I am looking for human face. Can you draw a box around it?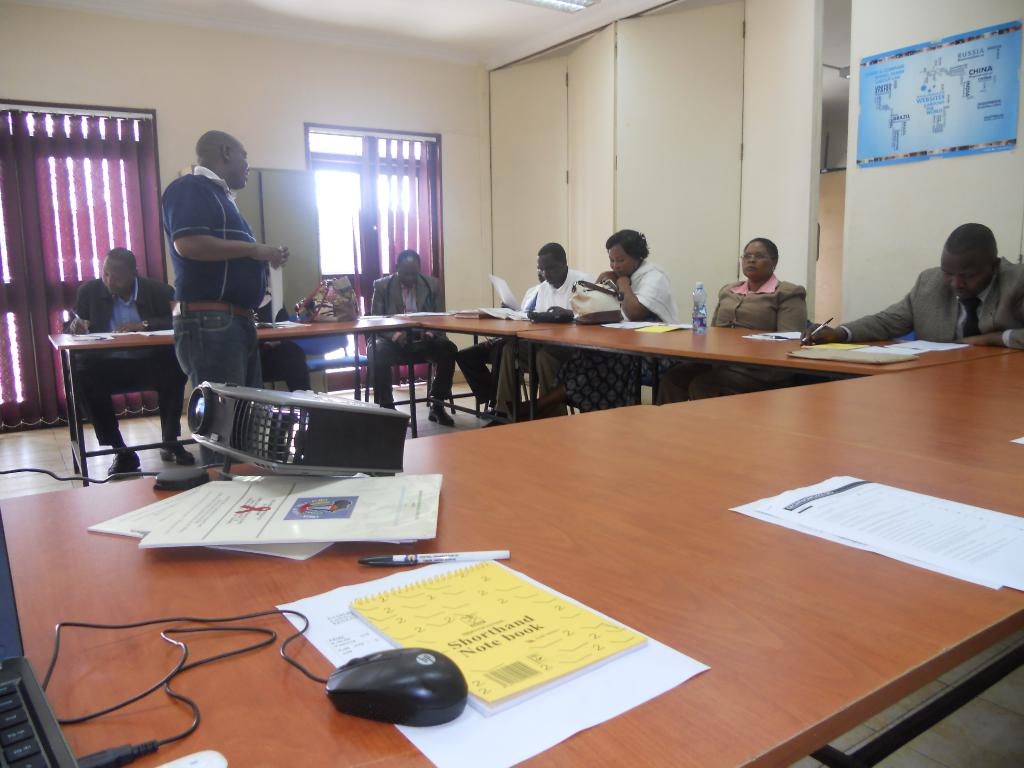
Sure, the bounding box is (x1=229, y1=145, x2=250, y2=186).
